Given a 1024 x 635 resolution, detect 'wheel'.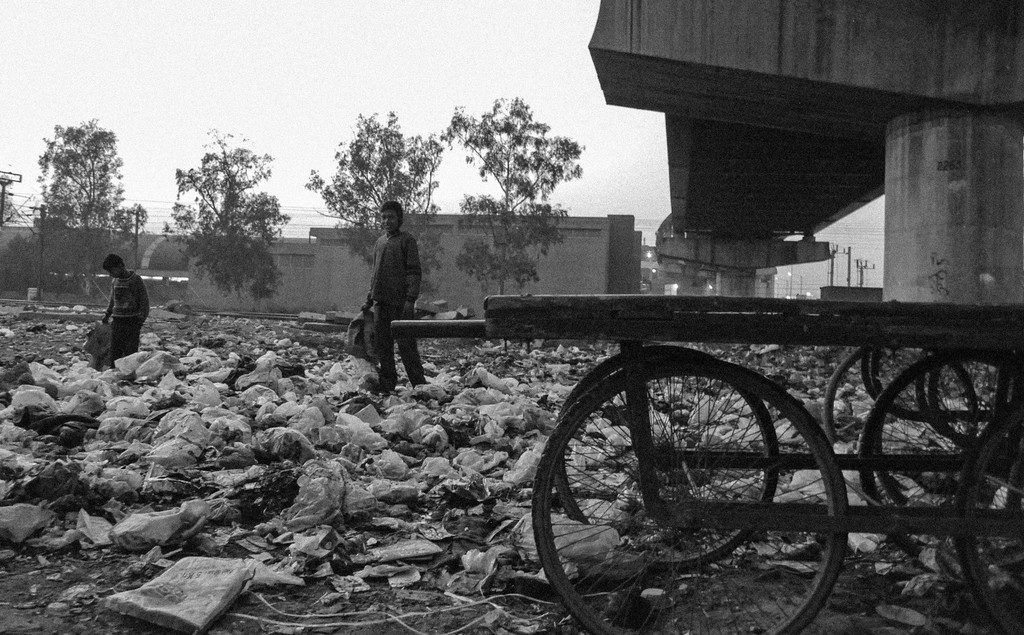
Rect(950, 410, 1023, 634).
